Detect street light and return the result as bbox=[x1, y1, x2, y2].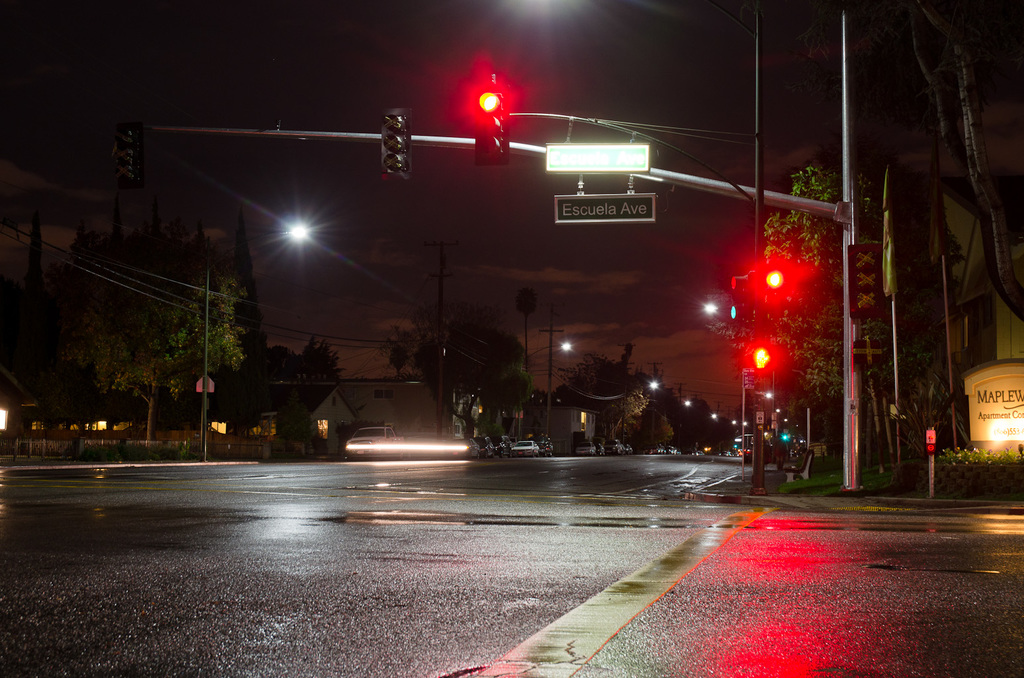
bbox=[205, 212, 315, 462].
